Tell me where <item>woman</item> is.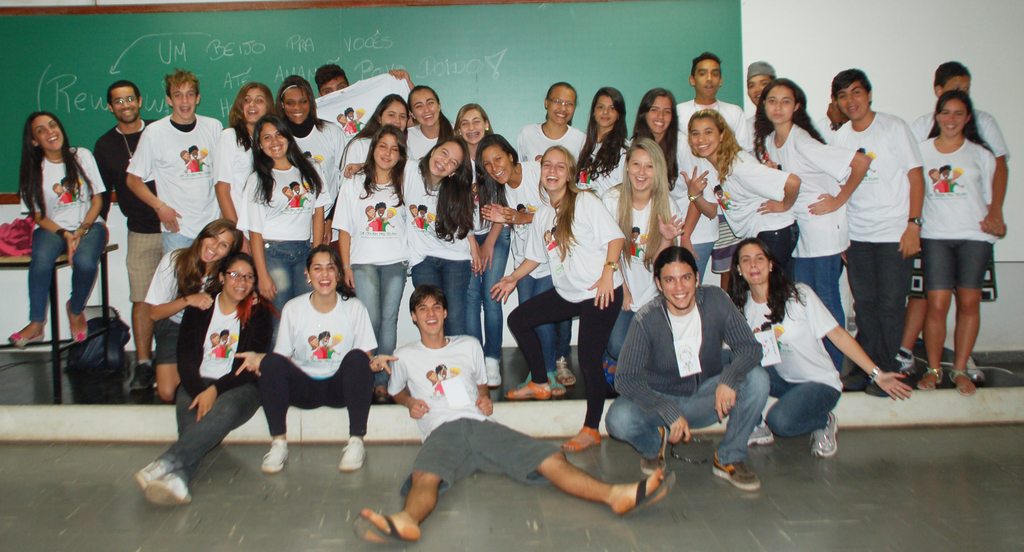
<item>woman</item> is at bbox=(235, 110, 326, 315).
